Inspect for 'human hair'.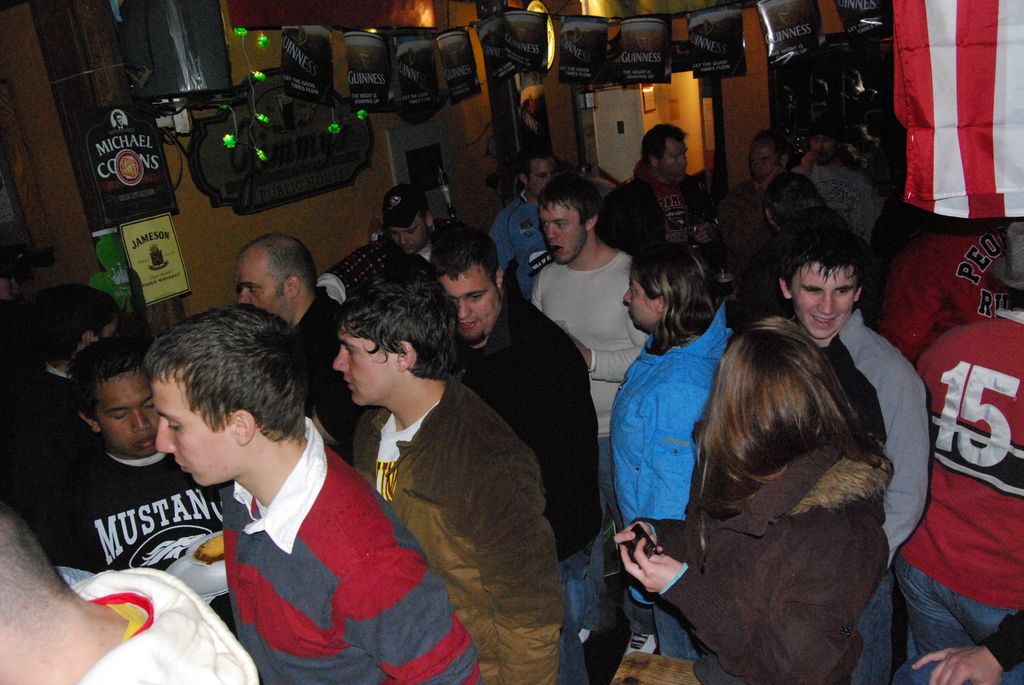
Inspection: (778,223,862,293).
